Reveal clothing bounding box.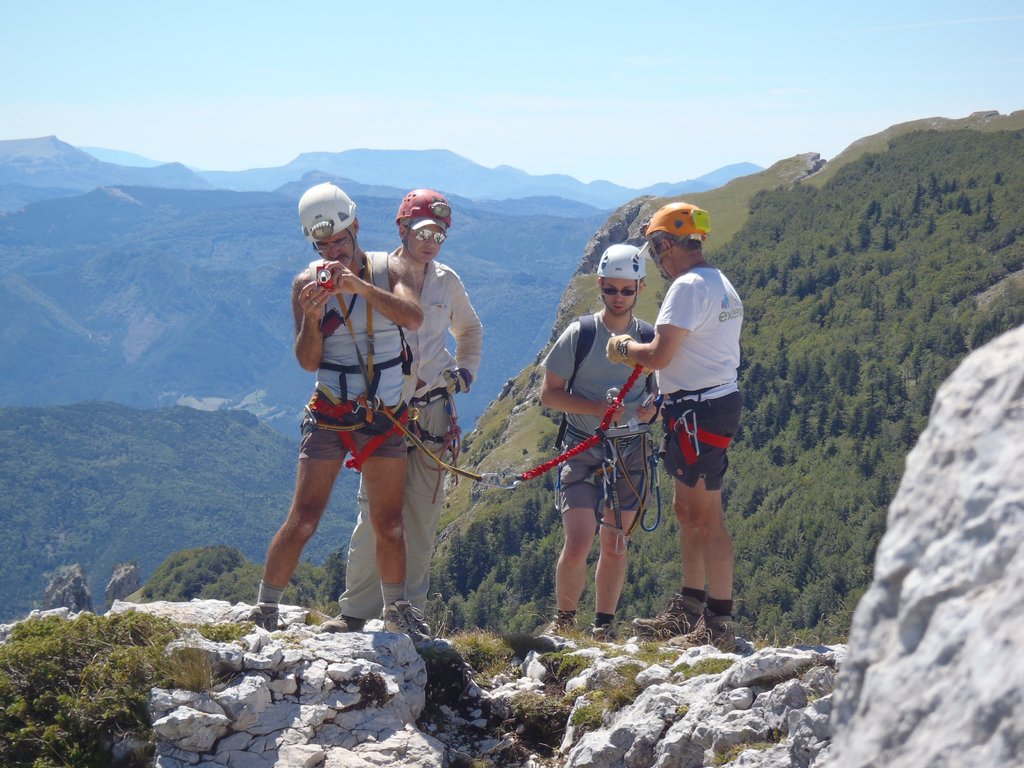
Revealed: (left=295, top=254, right=406, bottom=460).
